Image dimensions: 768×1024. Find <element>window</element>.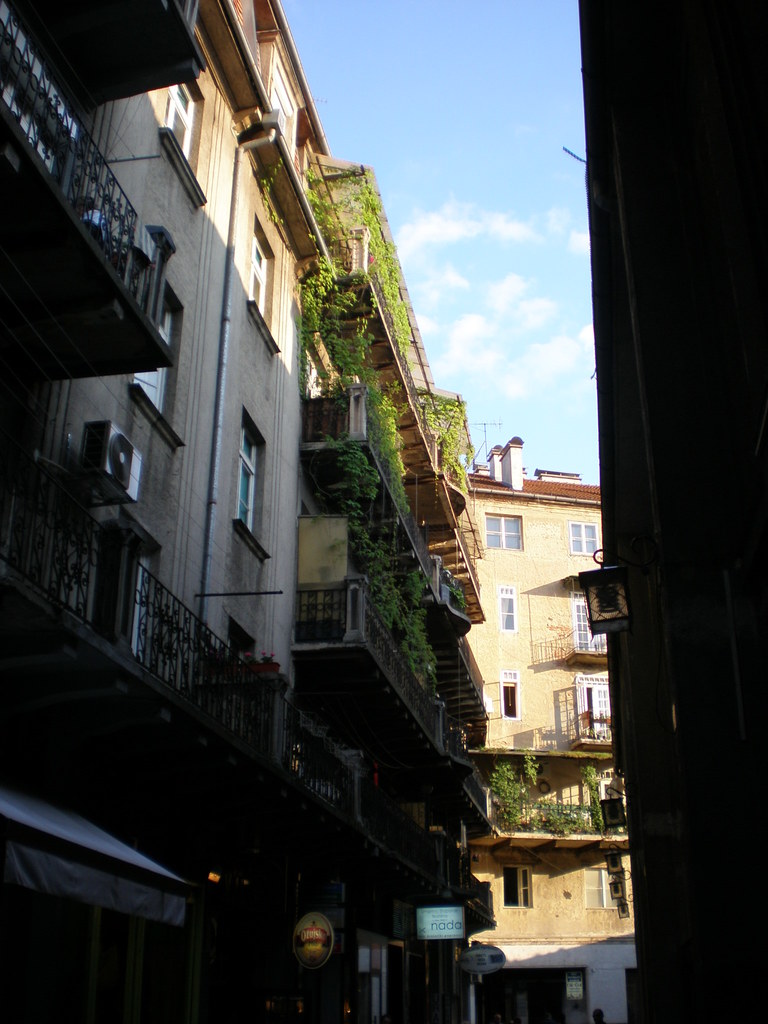
l=586, t=866, r=620, b=908.
